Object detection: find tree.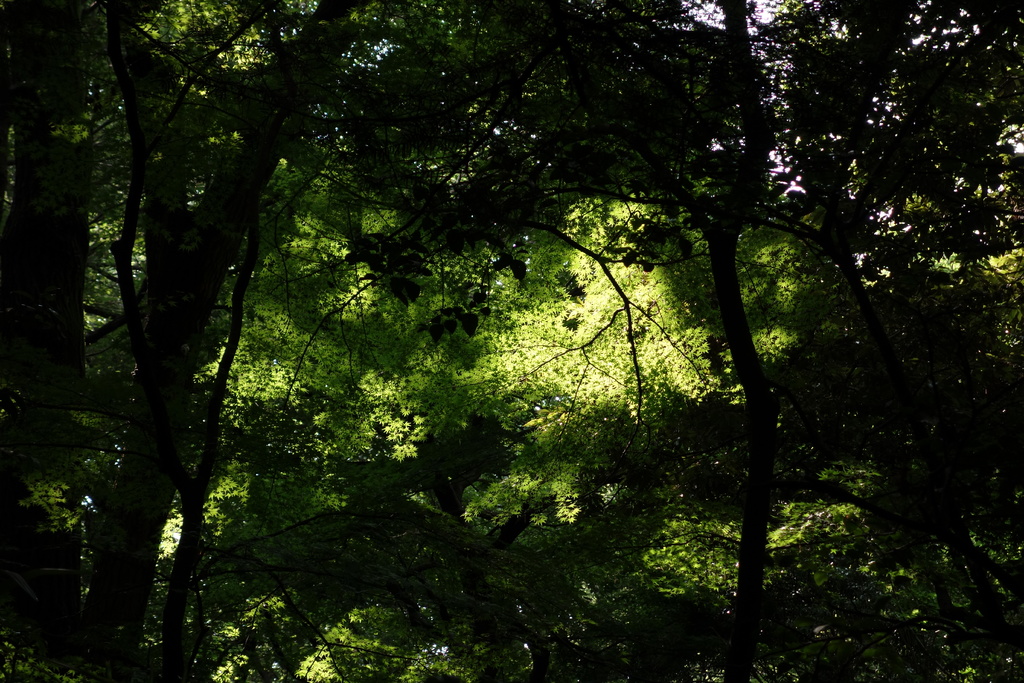
[58, 13, 952, 644].
